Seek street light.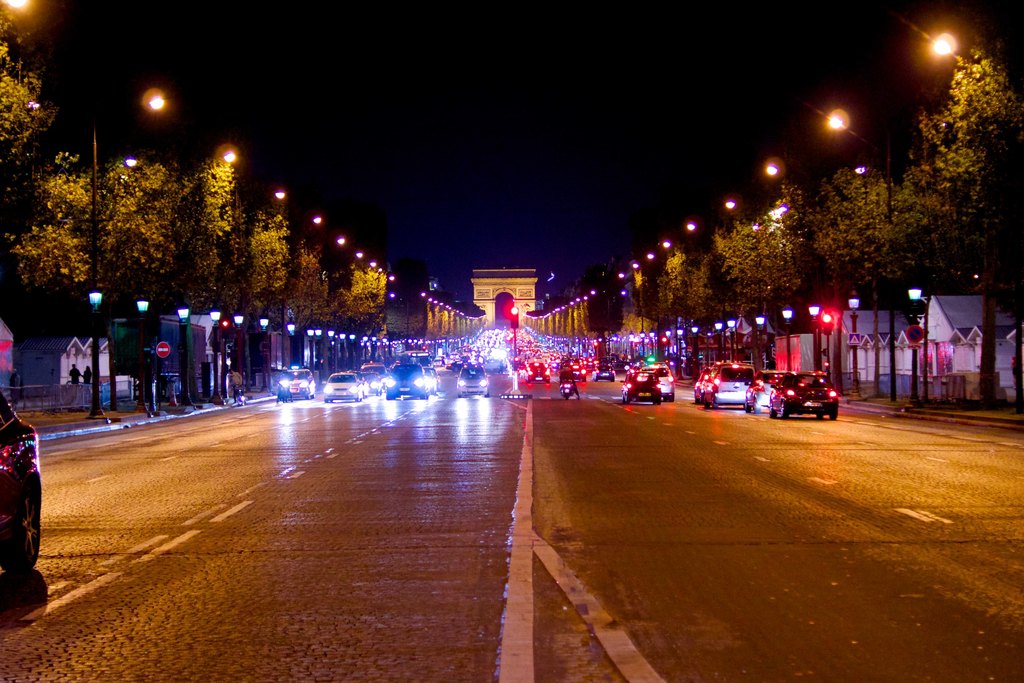
Rect(724, 313, 739, 362).
